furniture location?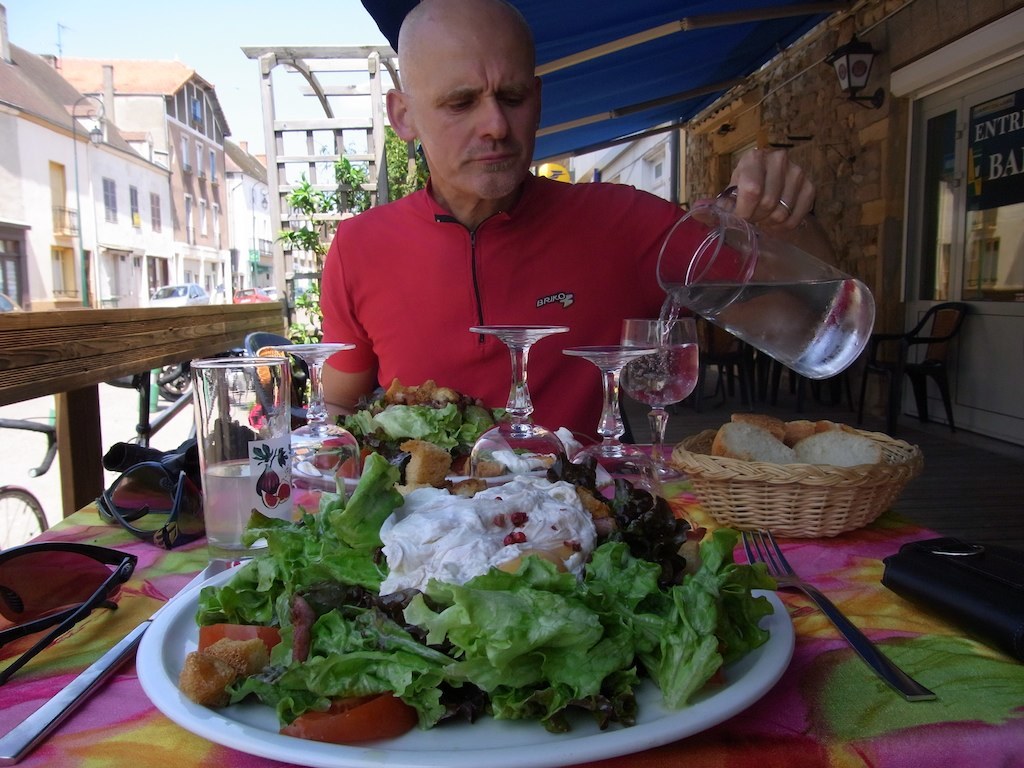
x1=866 y1=303 x2=969 y2=437
